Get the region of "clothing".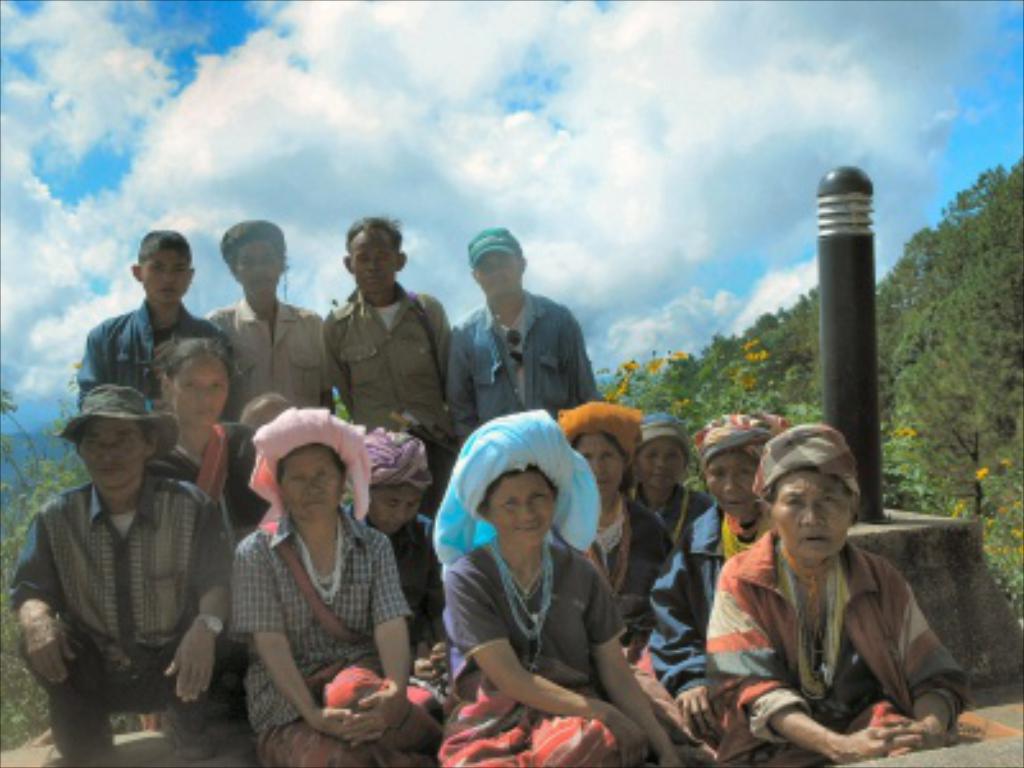
{"x1": 689, "y1": 489, "x2": 986, "y2": 758}.
